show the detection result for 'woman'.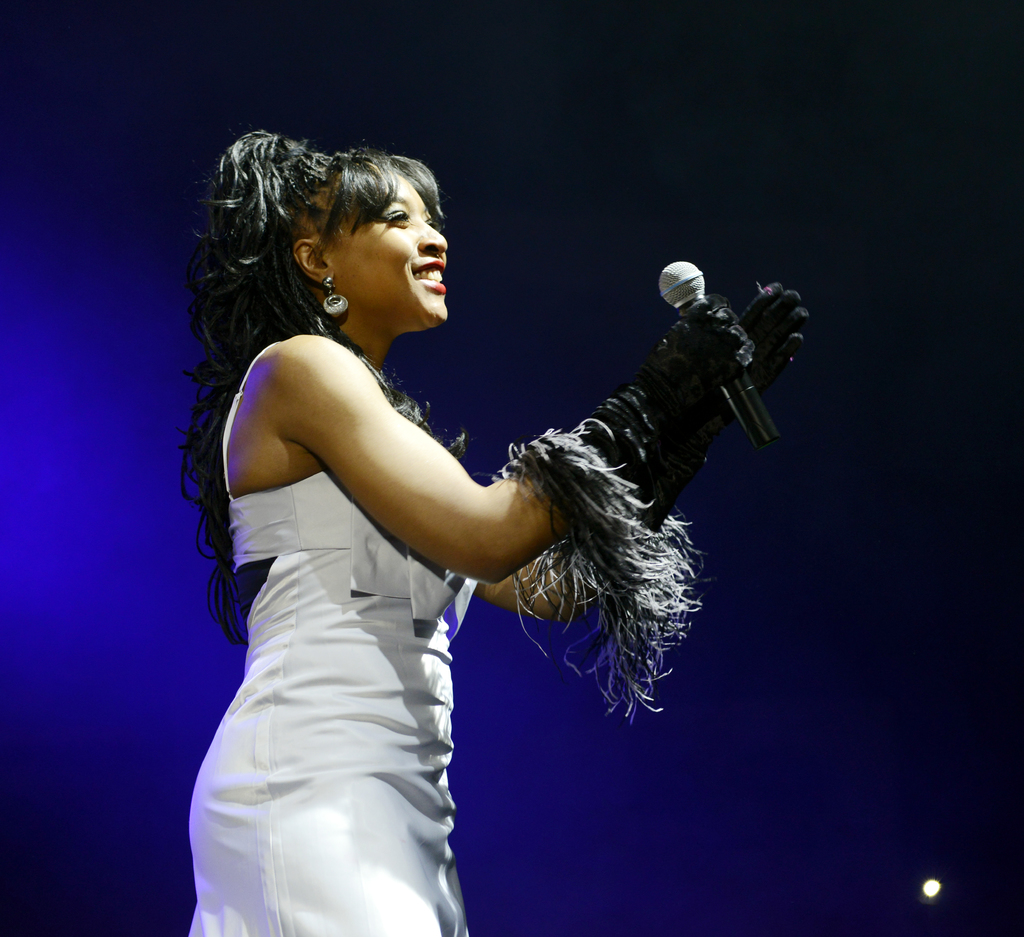
<region>179, 117, 652, 936</region>.
